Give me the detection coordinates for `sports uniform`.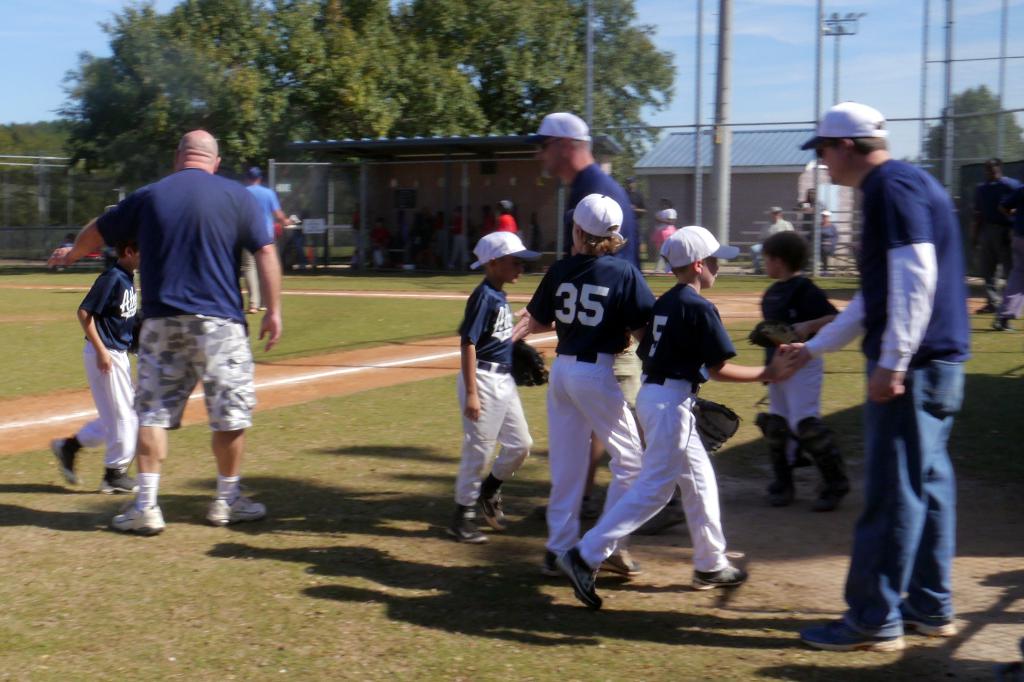
locate(529, 249, 659, 548).
